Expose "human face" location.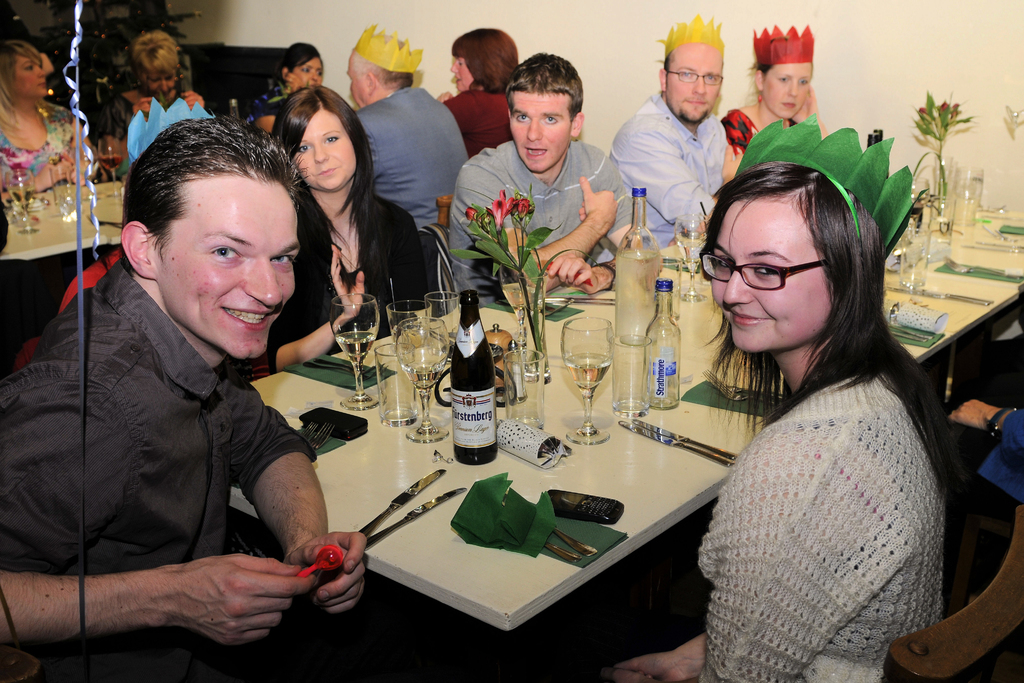
Exposed at crop(168, 174, 303, 370).
